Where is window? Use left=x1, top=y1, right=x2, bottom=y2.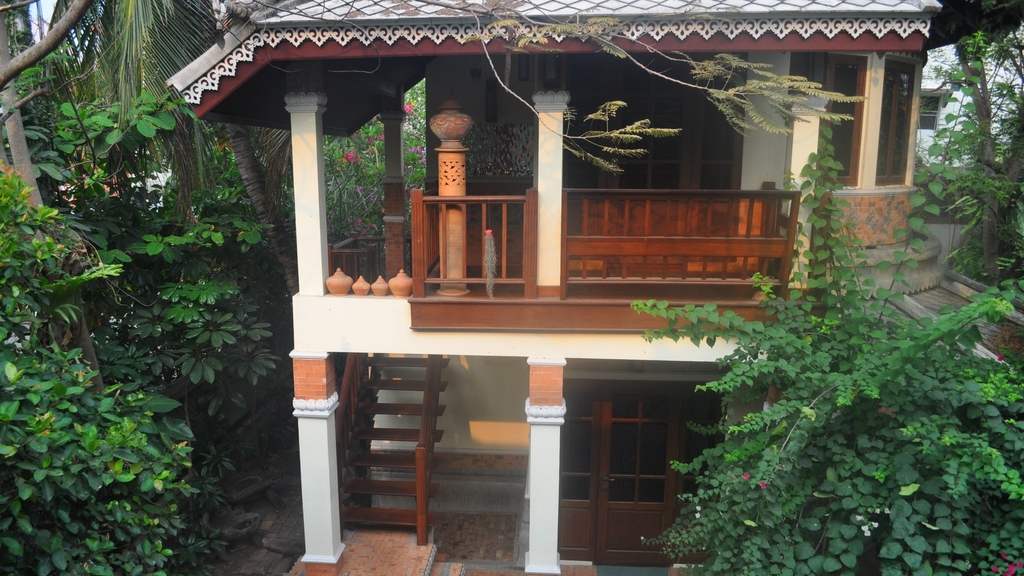
left=828, top=49, right=868, bottom=195.
